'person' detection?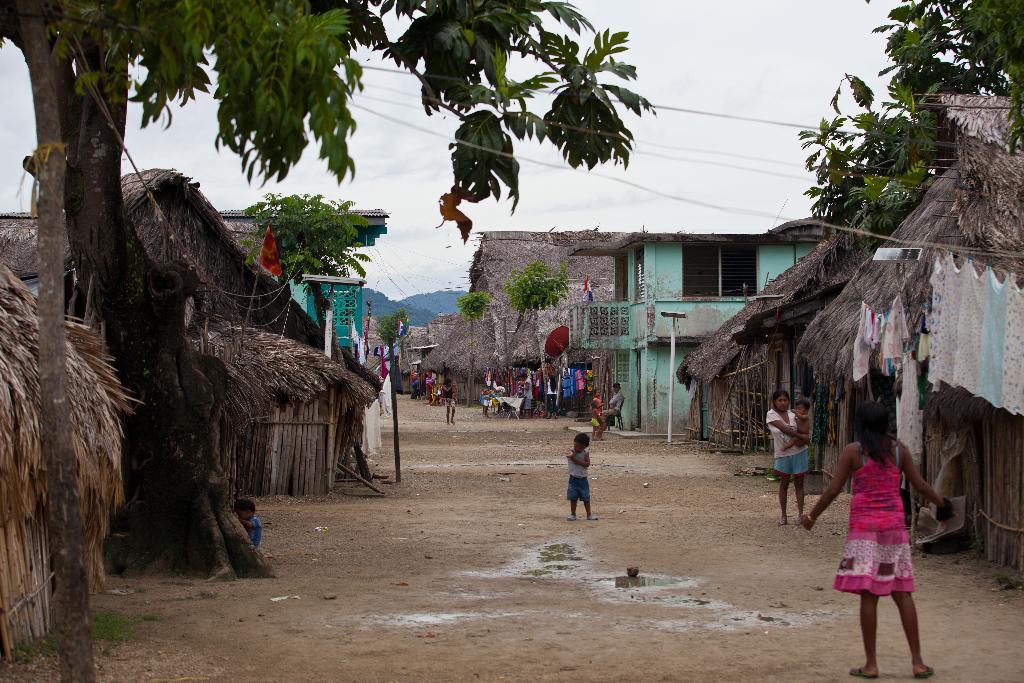
[x1=565, y1=432, x2=596, y2=520]
